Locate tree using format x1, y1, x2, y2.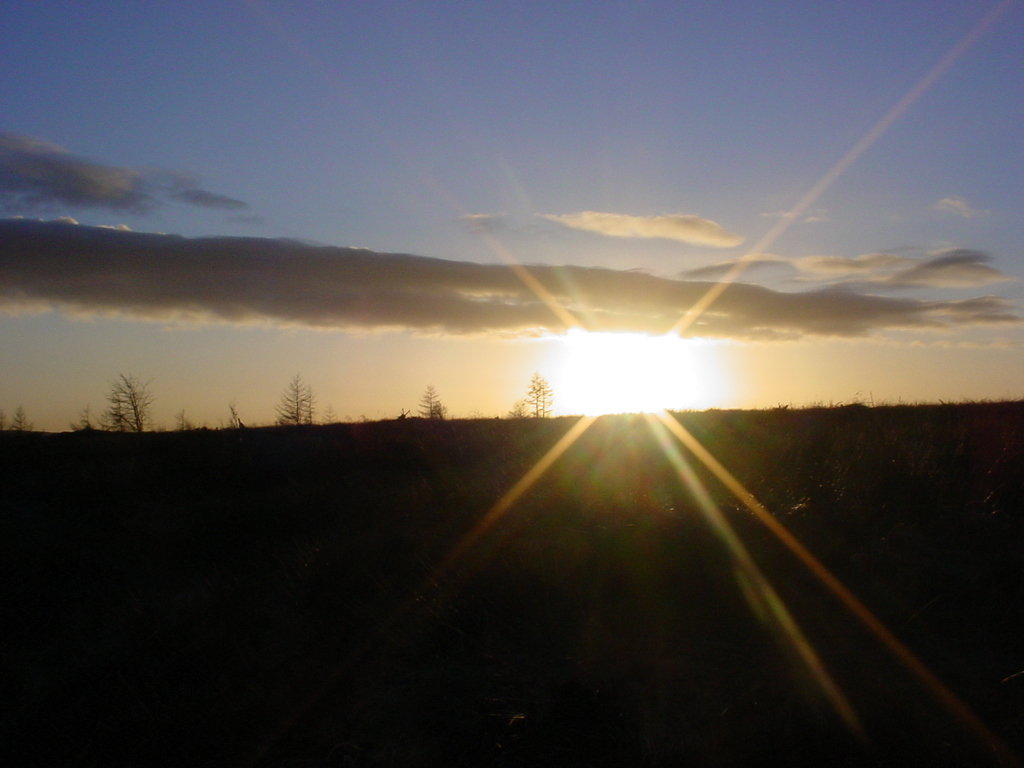
509, 372, 574, 423.
